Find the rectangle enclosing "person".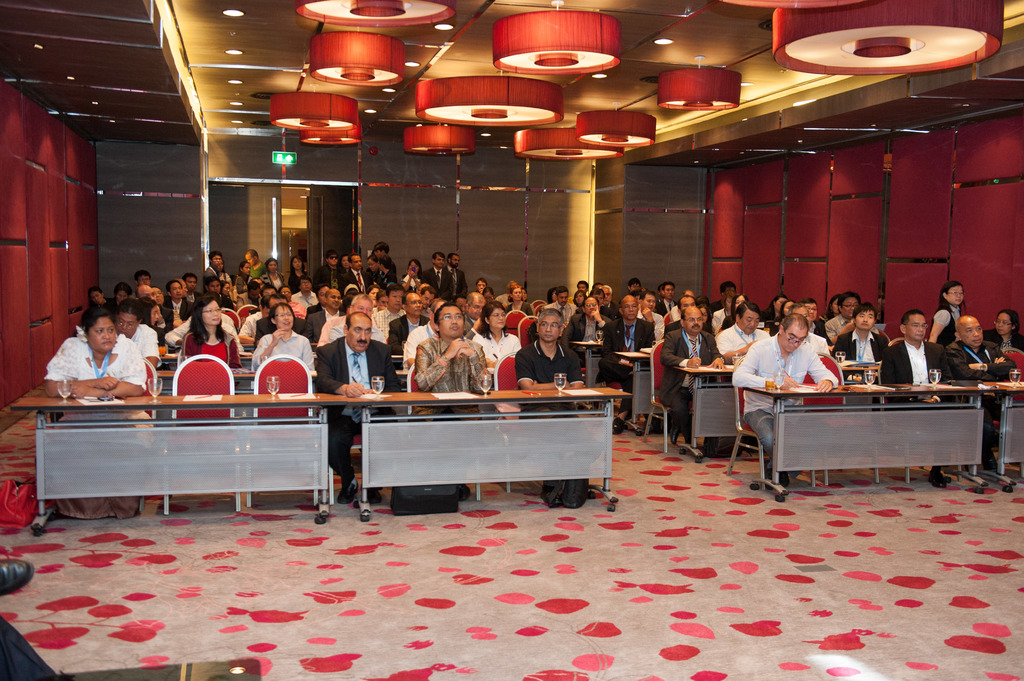
<region>518, 301, 584, 509</region>.
